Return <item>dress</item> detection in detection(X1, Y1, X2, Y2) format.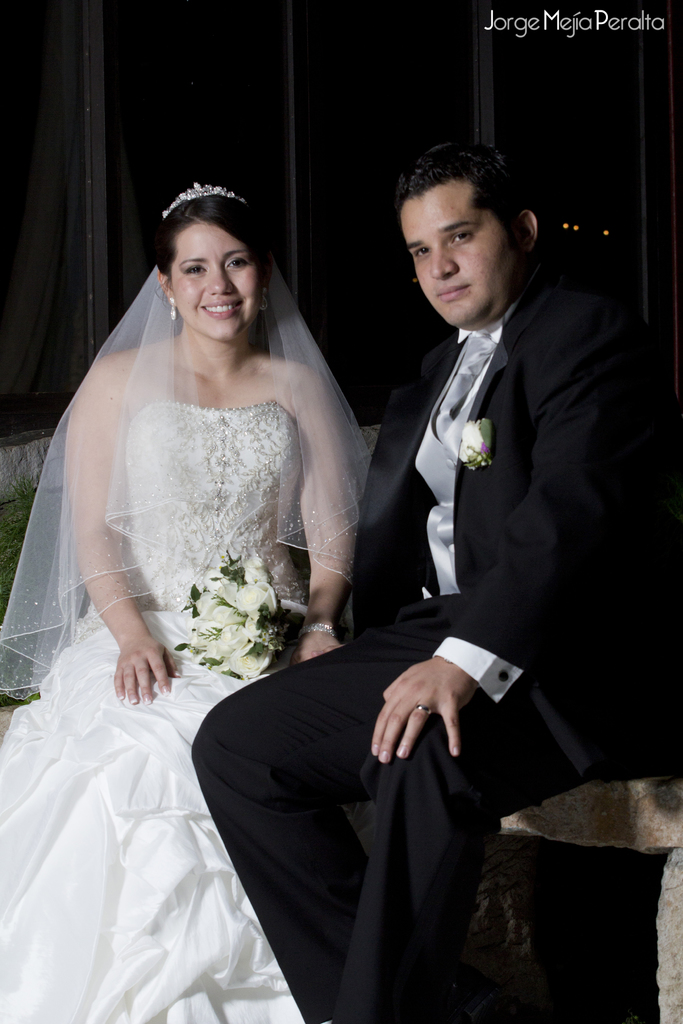
detection(0, 396, 297, 1023).
